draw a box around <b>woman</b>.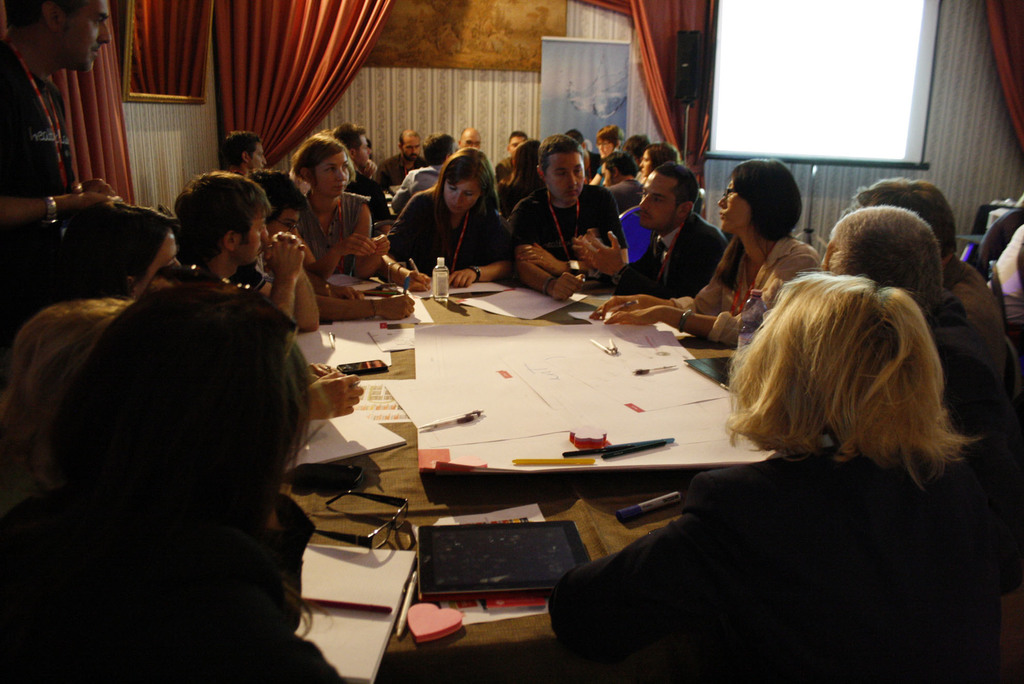
0, 302, 132, 509.
